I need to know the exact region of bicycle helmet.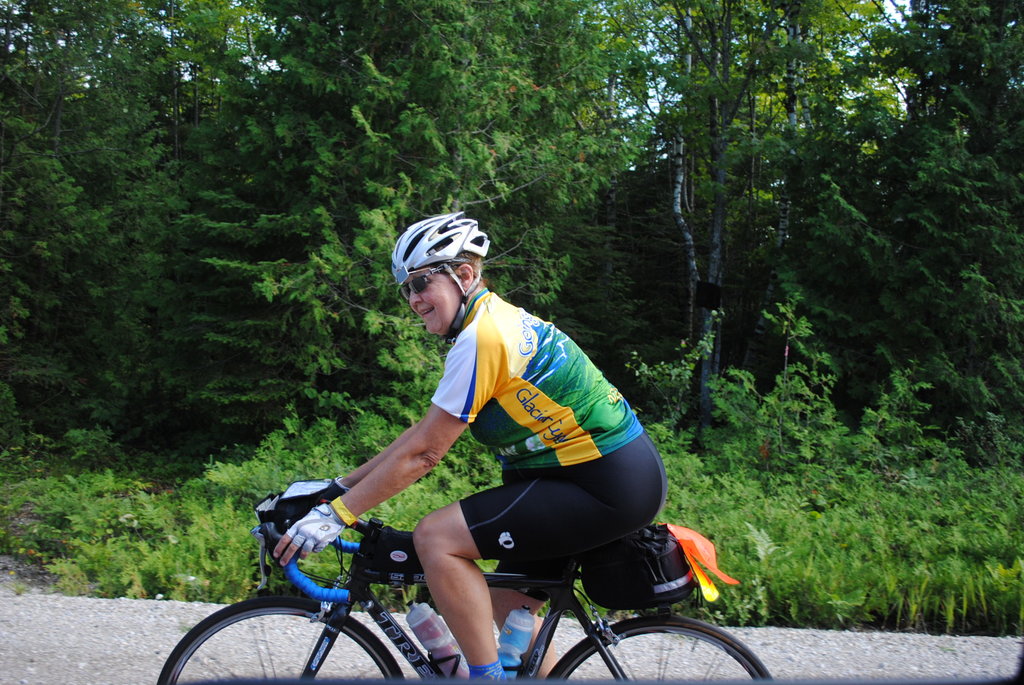
Region: rect(394, 210, 493, 338).
